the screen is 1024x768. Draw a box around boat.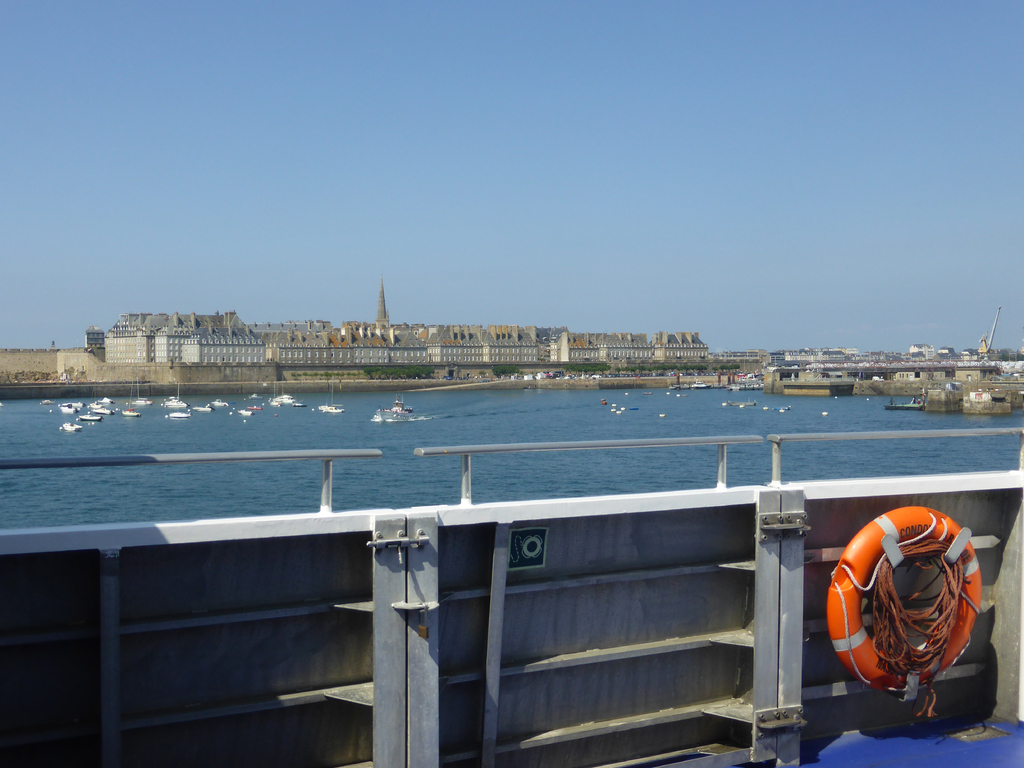
{"x1": 86, "y1": 402, "x2": 115, "y2": 413}.
